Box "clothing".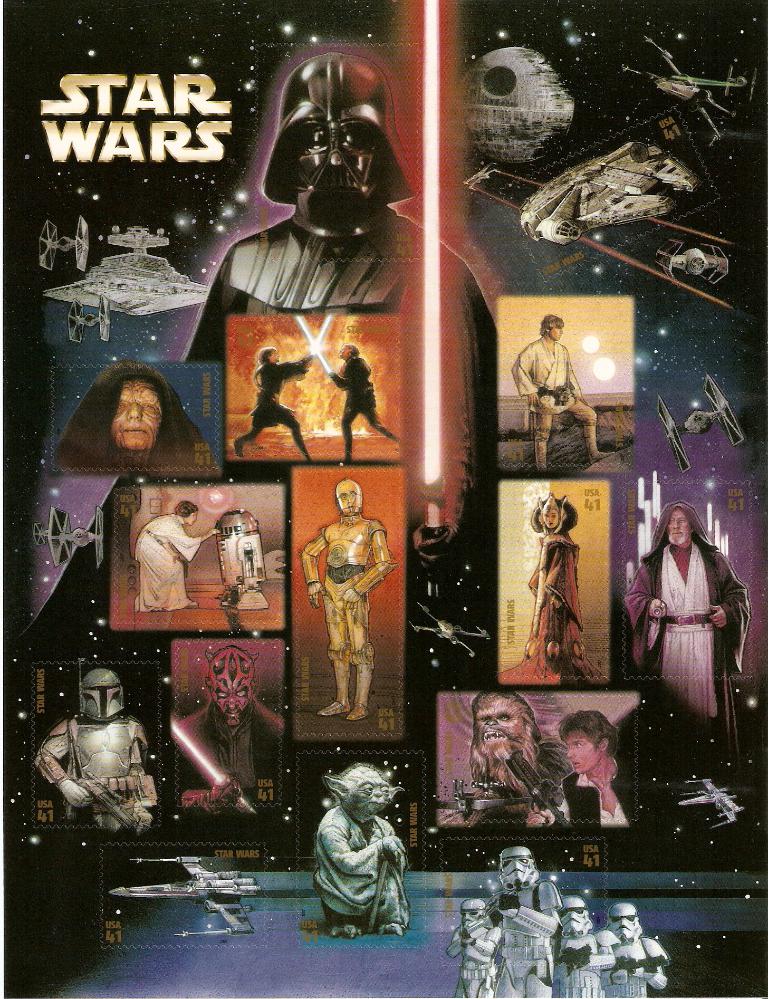
497:531:608:686.
